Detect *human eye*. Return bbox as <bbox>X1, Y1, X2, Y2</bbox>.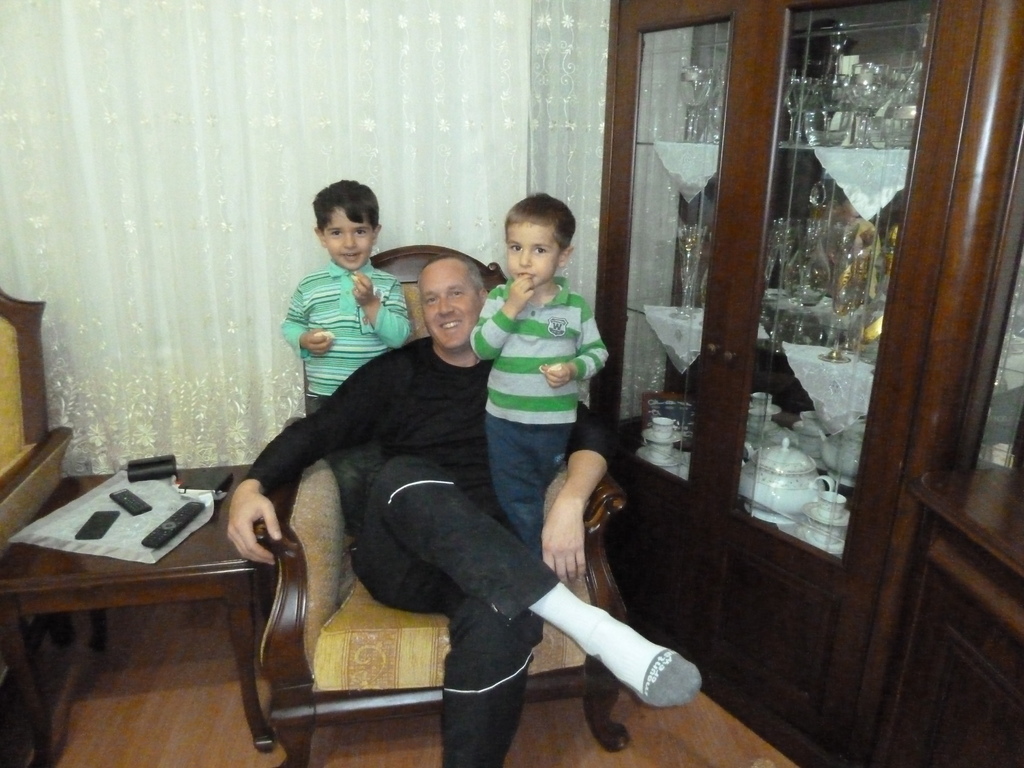
<bbox>424, 293, 439, 305</bbox>.
